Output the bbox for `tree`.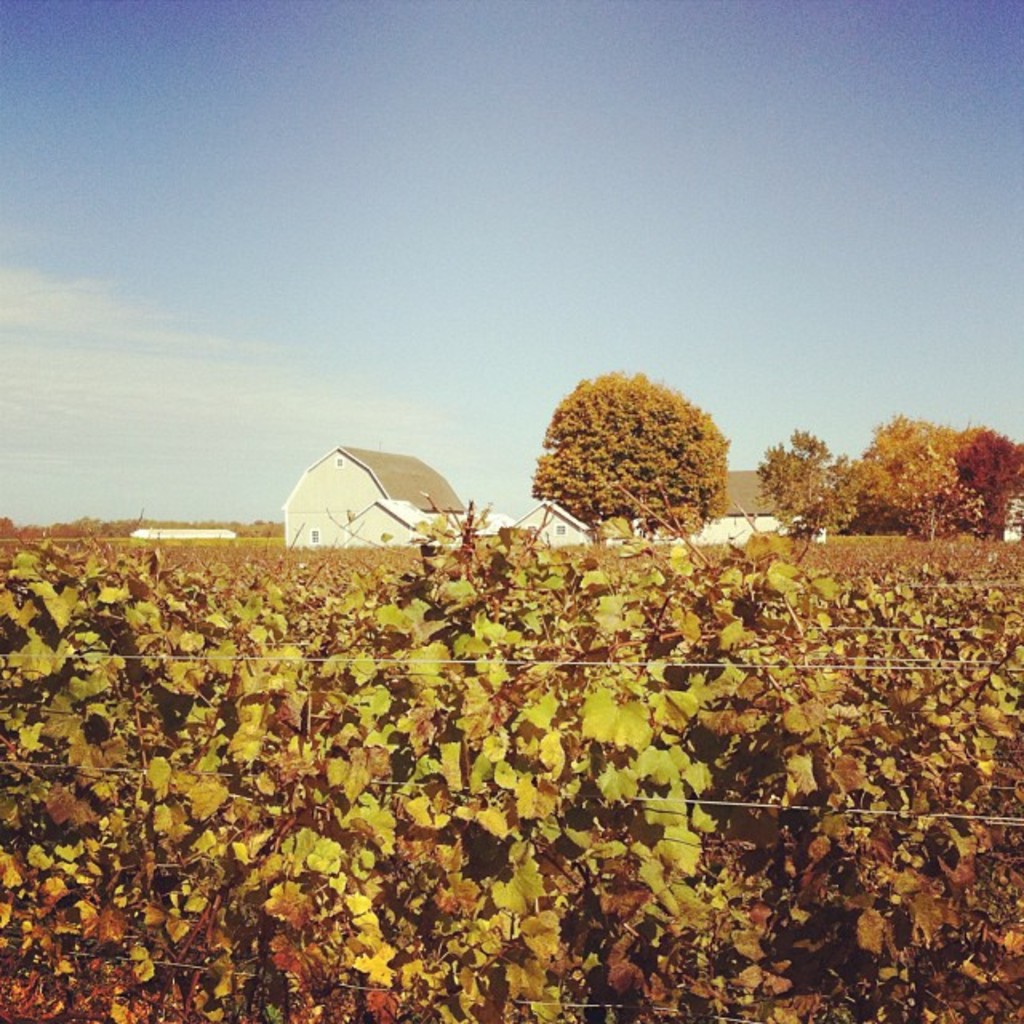
752/422/864/541.
